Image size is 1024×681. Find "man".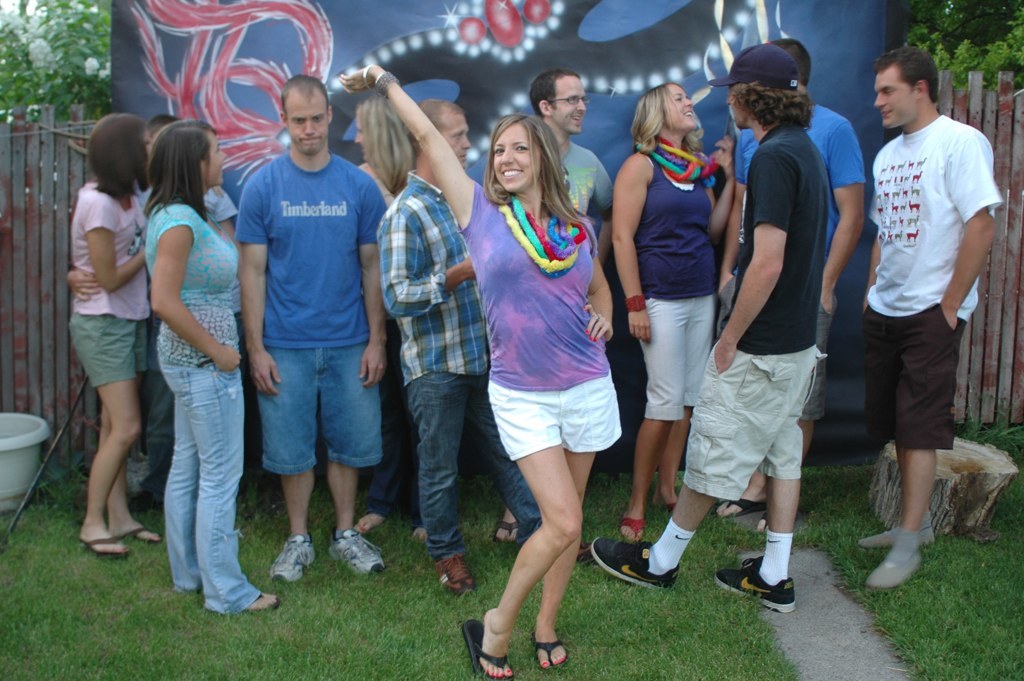
{"left": 376, "top": 93, "right": 545, "bottom": 612}.
